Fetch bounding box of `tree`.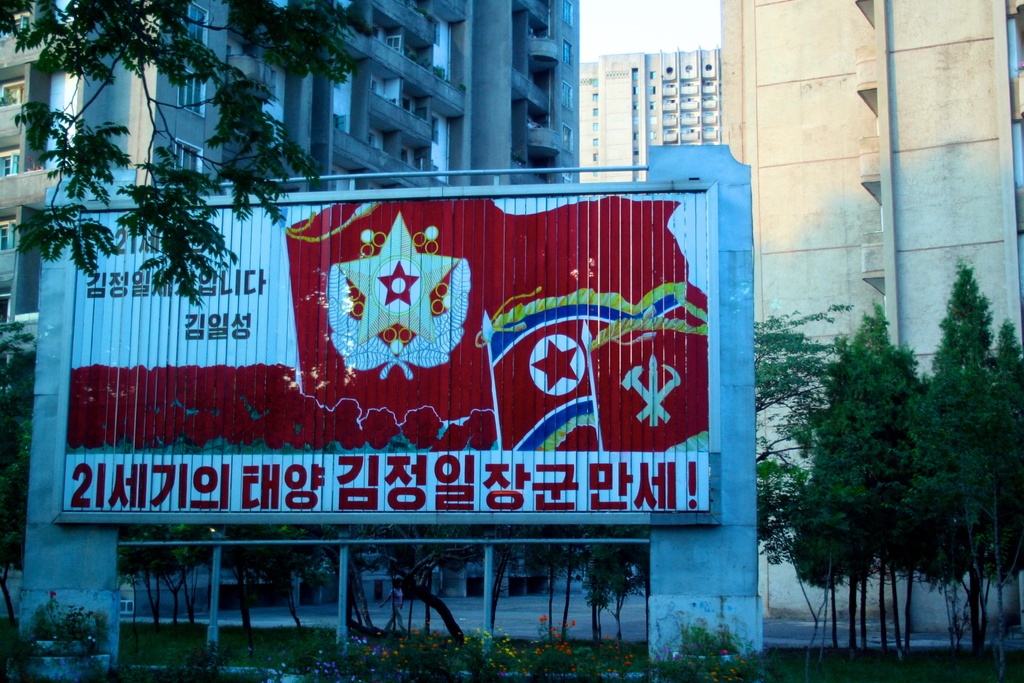
Bbox: bbox=[794, 302, 924, 671].
